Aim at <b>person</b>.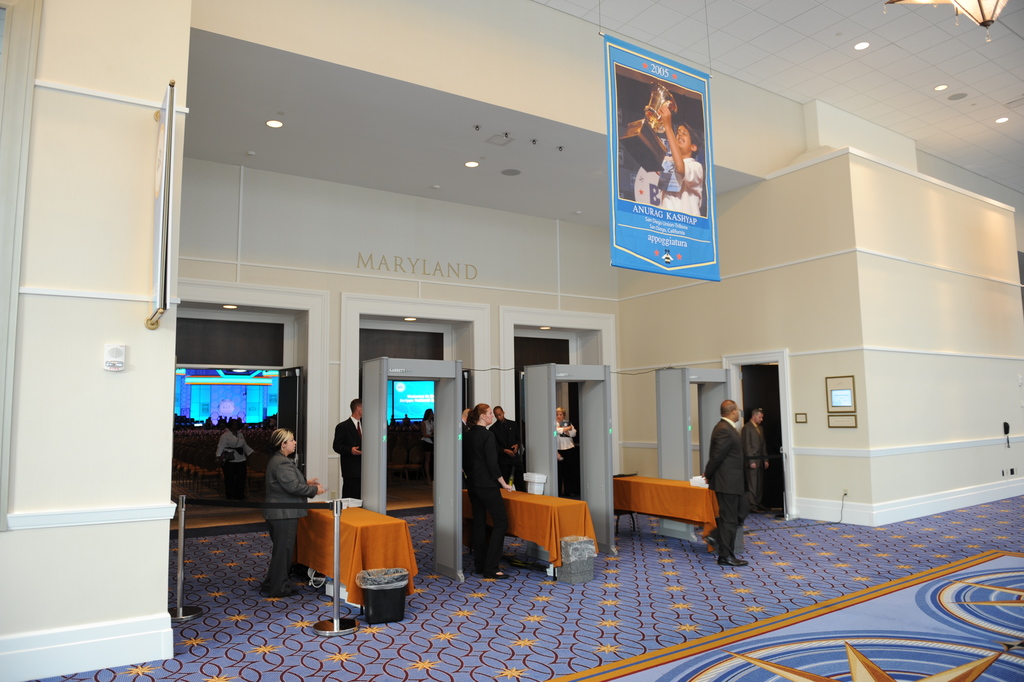
Aimed at [332,400,366,497].
